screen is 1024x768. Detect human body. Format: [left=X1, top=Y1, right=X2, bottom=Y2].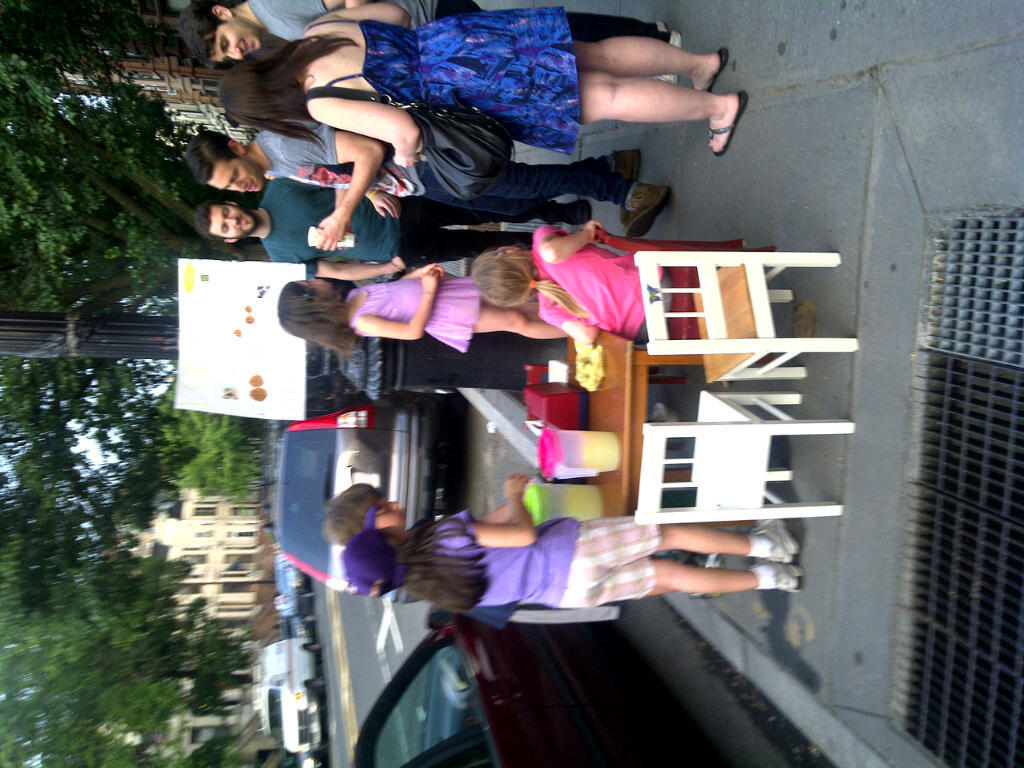
[left=528, top=222, right=676, bottom=357].
